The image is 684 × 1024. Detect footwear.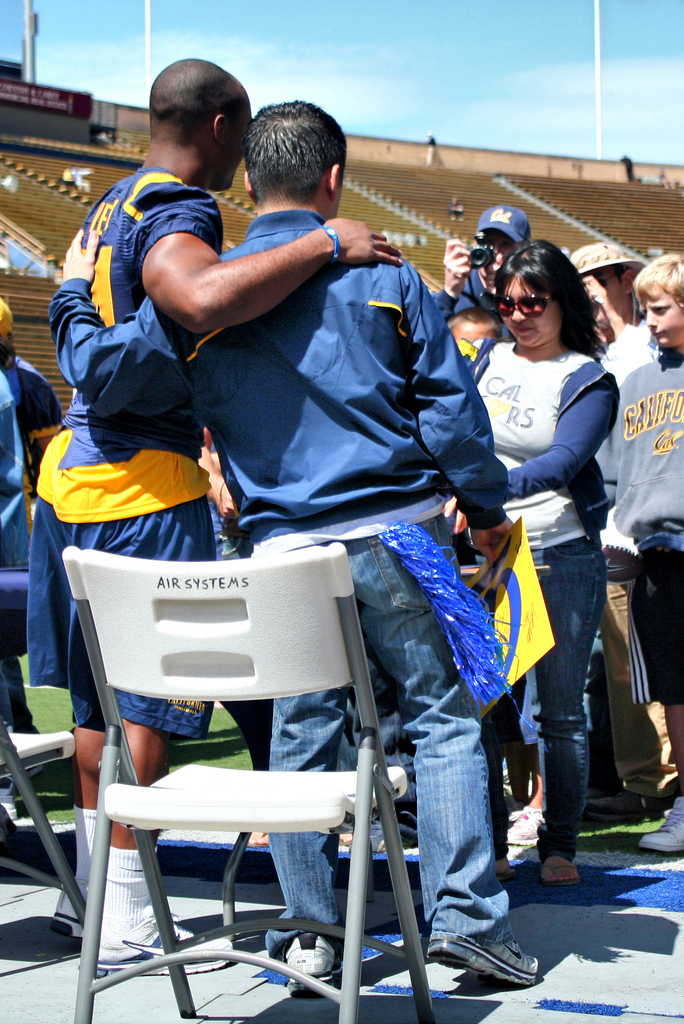
Detection: locate(637, 798, 683, 854).
